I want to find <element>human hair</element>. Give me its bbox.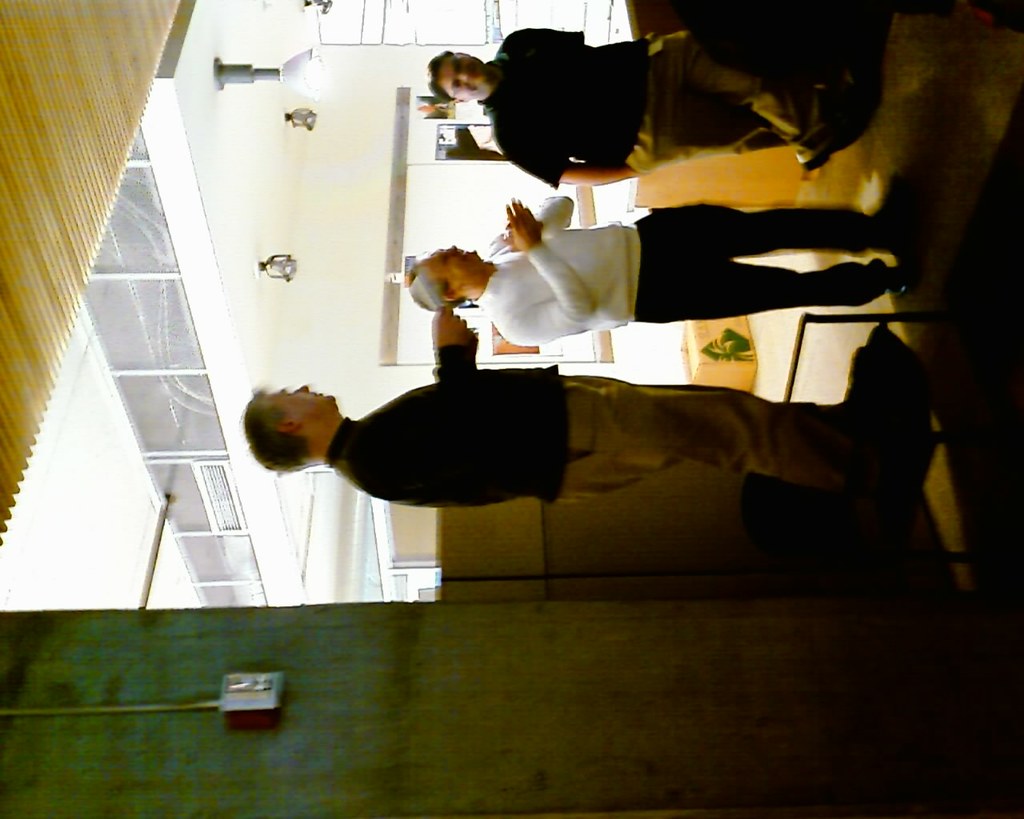
(404,262,446,318).
